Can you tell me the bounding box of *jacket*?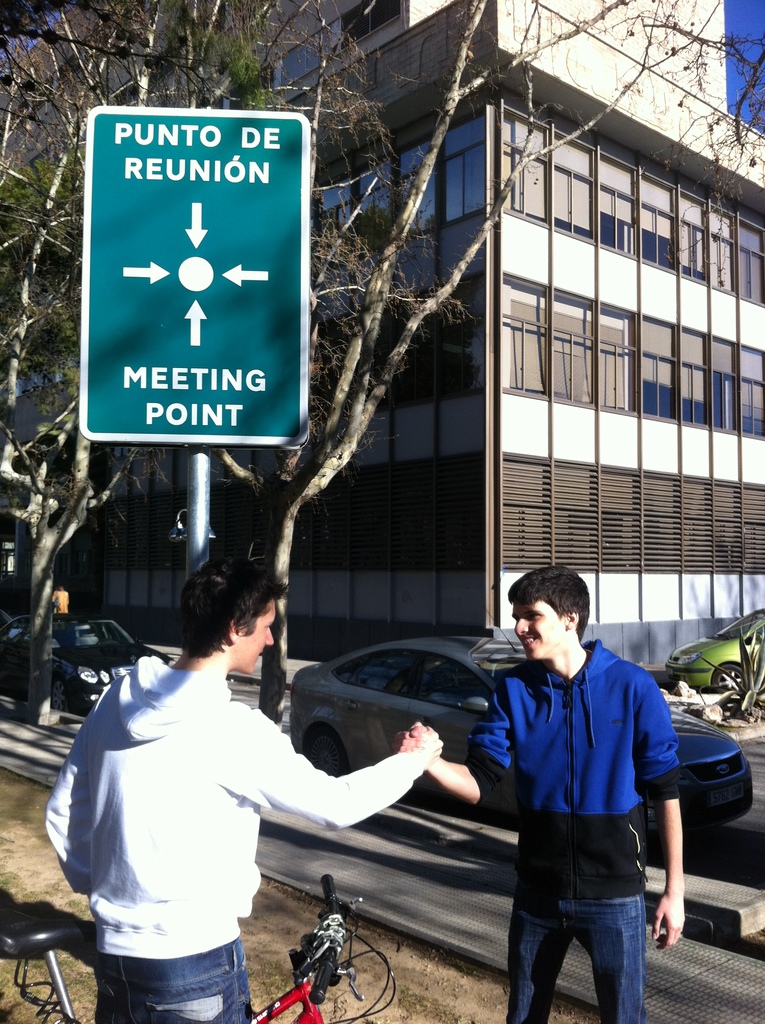
[x1=475, y1=617, x2=698, y2=925].
